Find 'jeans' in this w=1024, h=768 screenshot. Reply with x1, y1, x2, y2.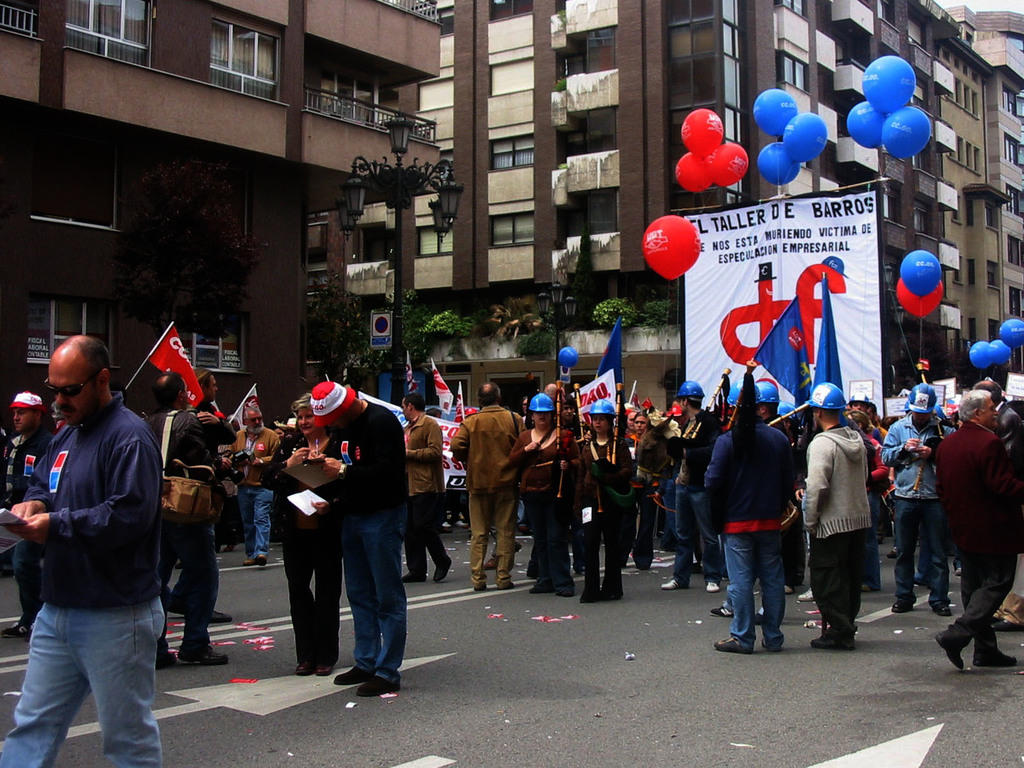
10, 544, 42, 620.
